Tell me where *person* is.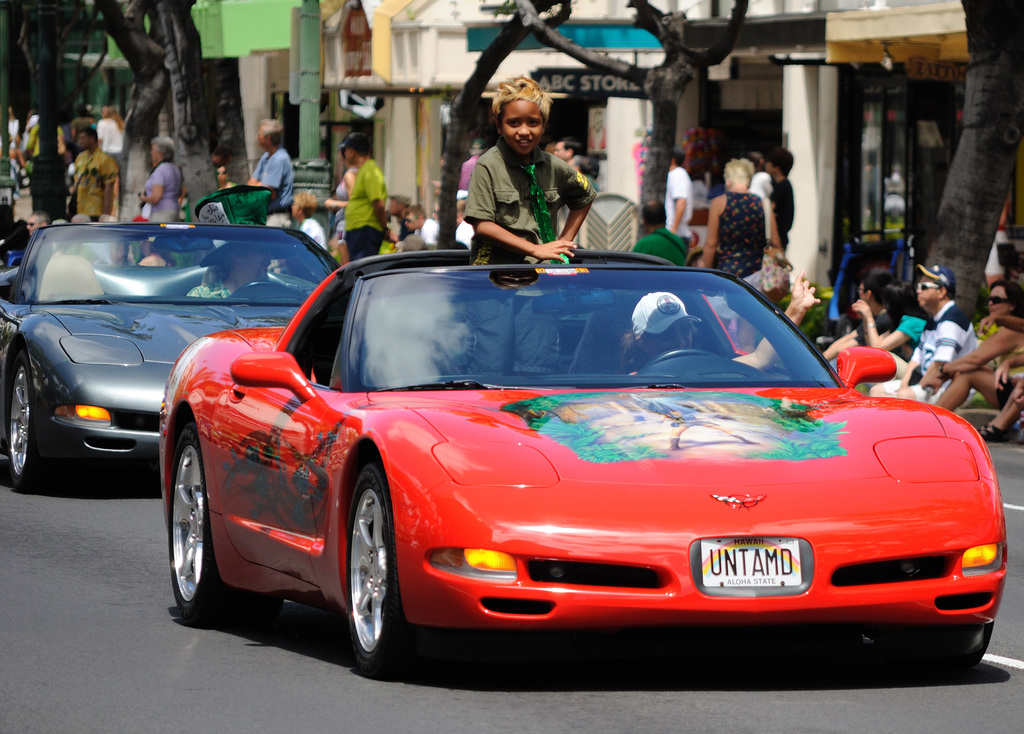
*person* is at [24, 216, 52, 238].
